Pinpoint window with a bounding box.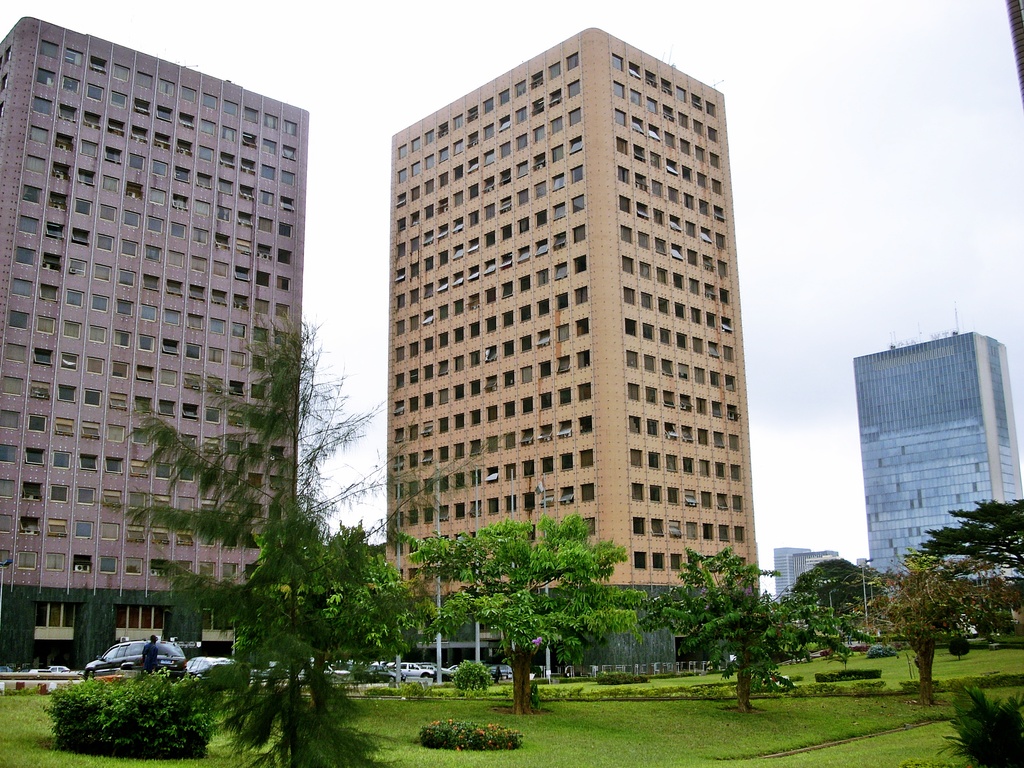
BBox(500, 90, 510, 106).
